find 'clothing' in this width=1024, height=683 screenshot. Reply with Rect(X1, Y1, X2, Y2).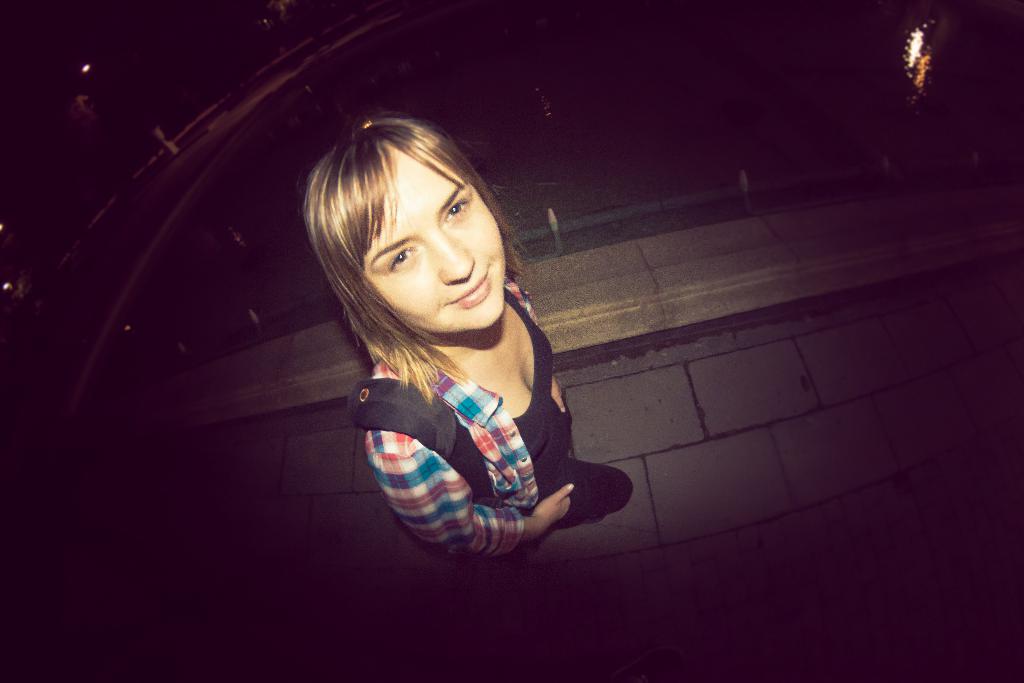
Rect(323, 265, 618, 561).
